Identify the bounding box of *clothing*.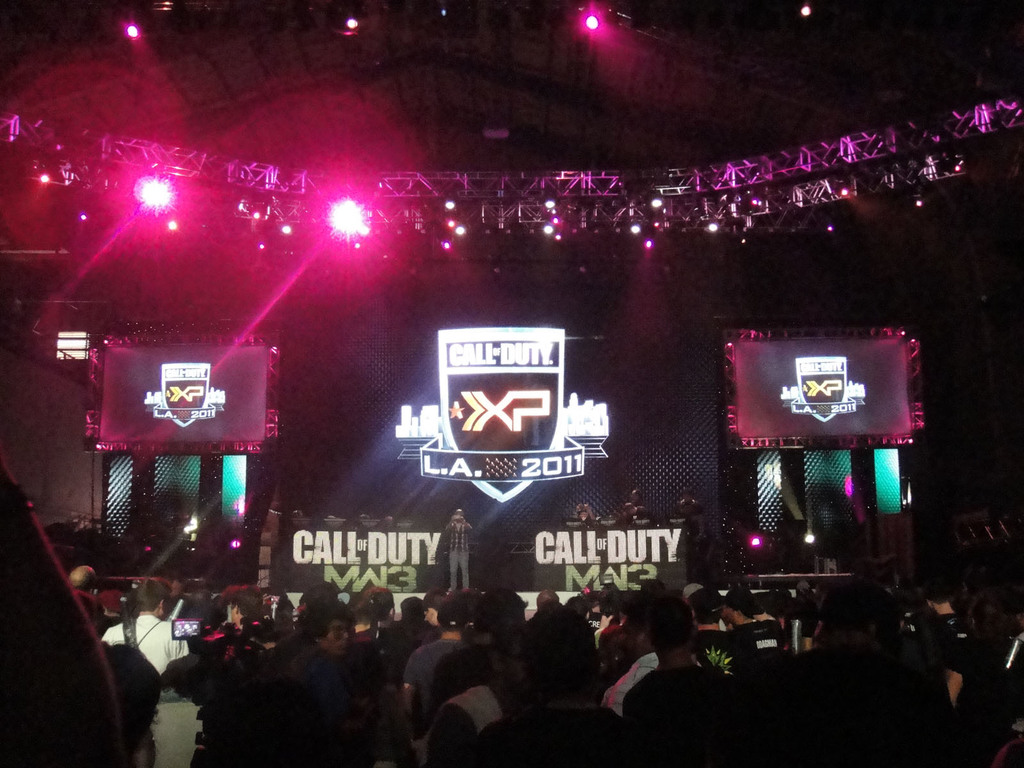
BBox(288, 631, 364, 753).
